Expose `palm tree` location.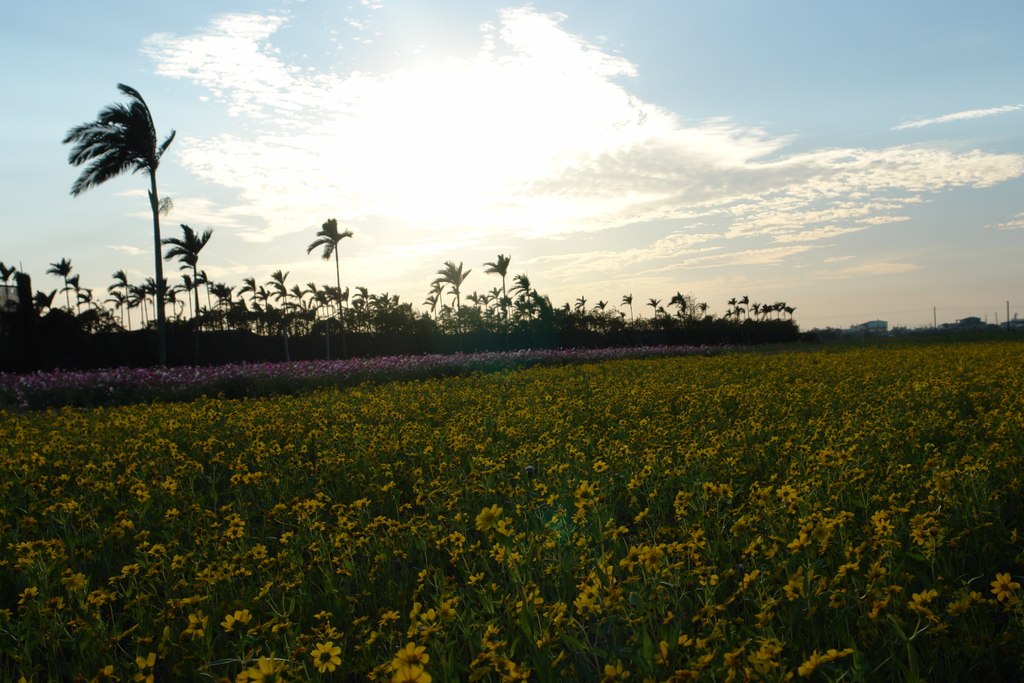
Exposed at region(312, 214, 360, 377).
